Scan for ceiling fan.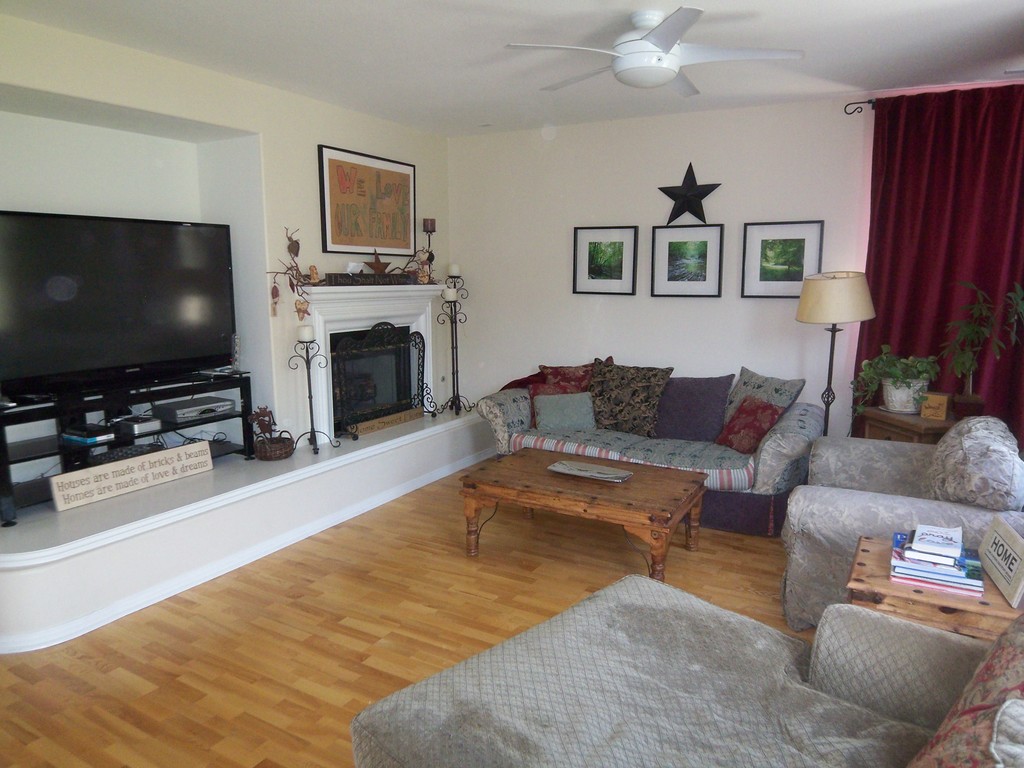
Scan result: bbox=(487, 8, 818, 122).
